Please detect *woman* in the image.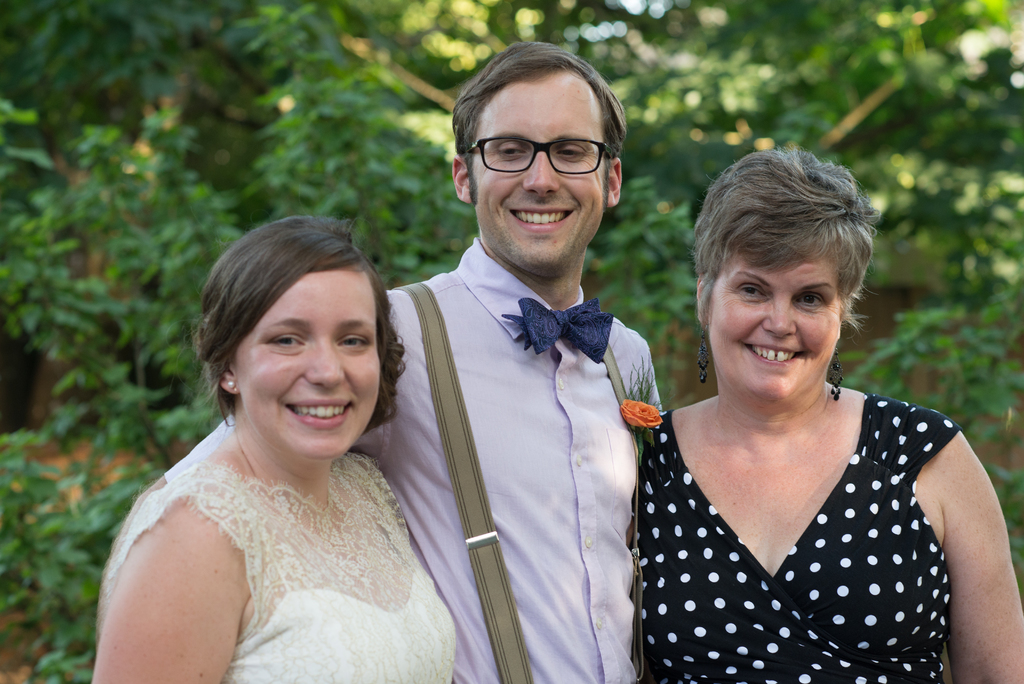
84/215/477/675.
